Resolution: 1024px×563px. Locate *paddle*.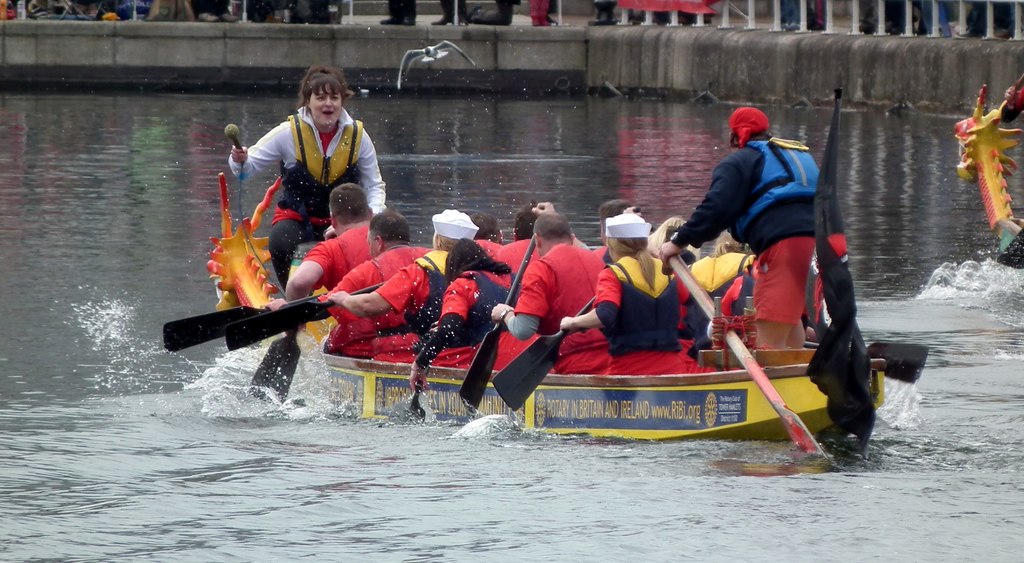
387,344,443,428.
